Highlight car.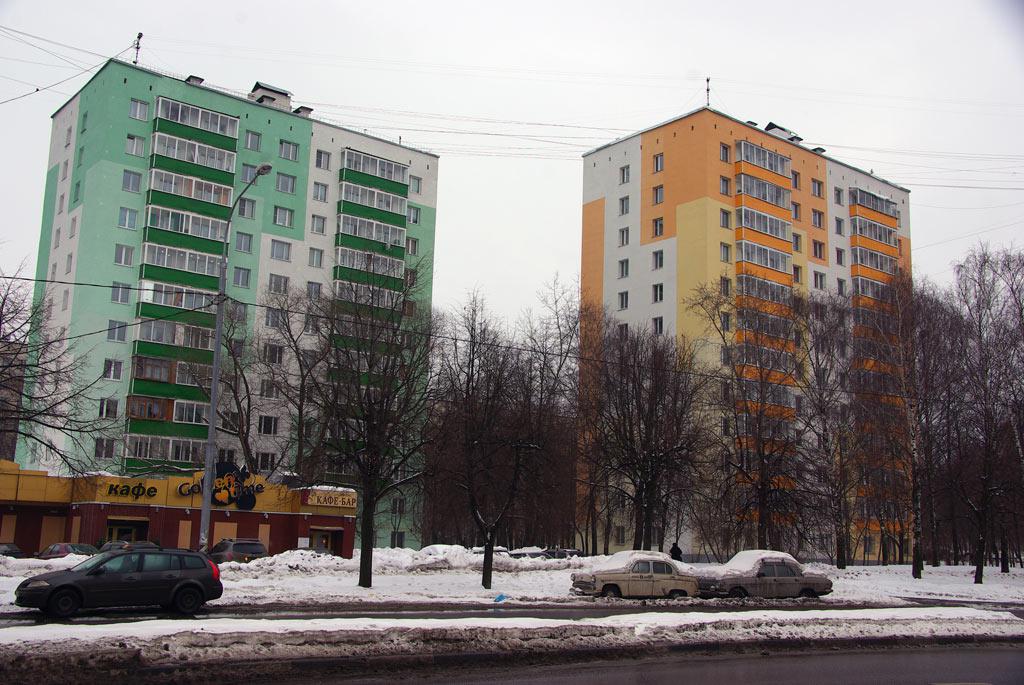
Highlighted region: 563:552:695:603.
